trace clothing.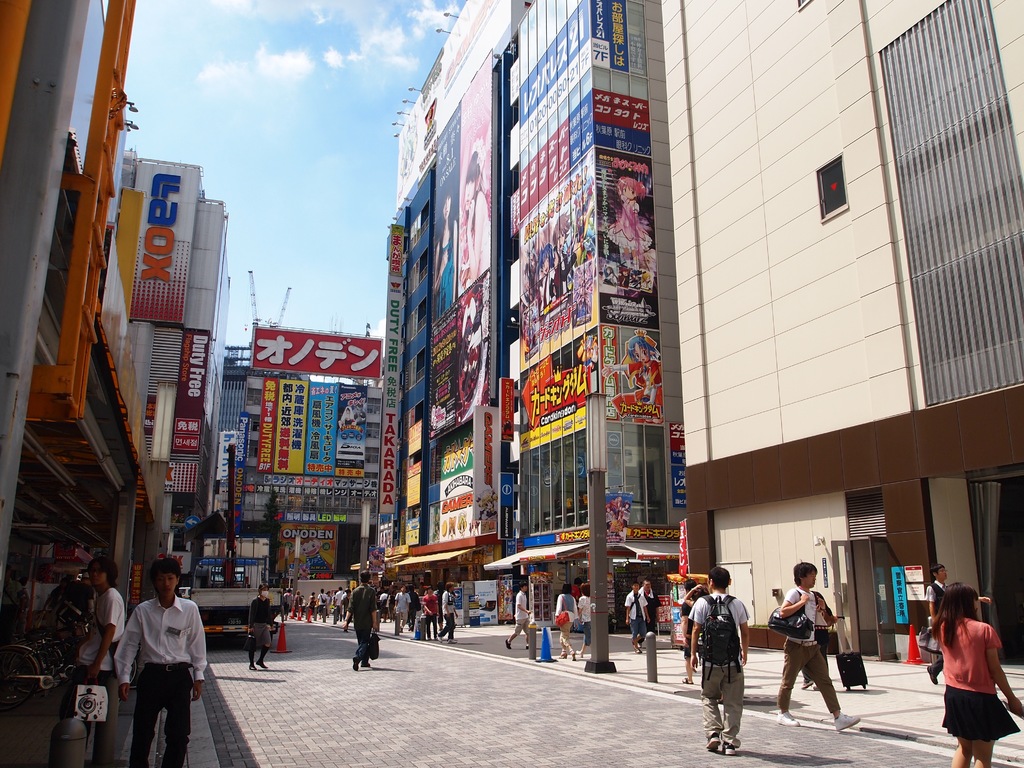
Traced to (left=304, top=552, right=329, bottom=569).
